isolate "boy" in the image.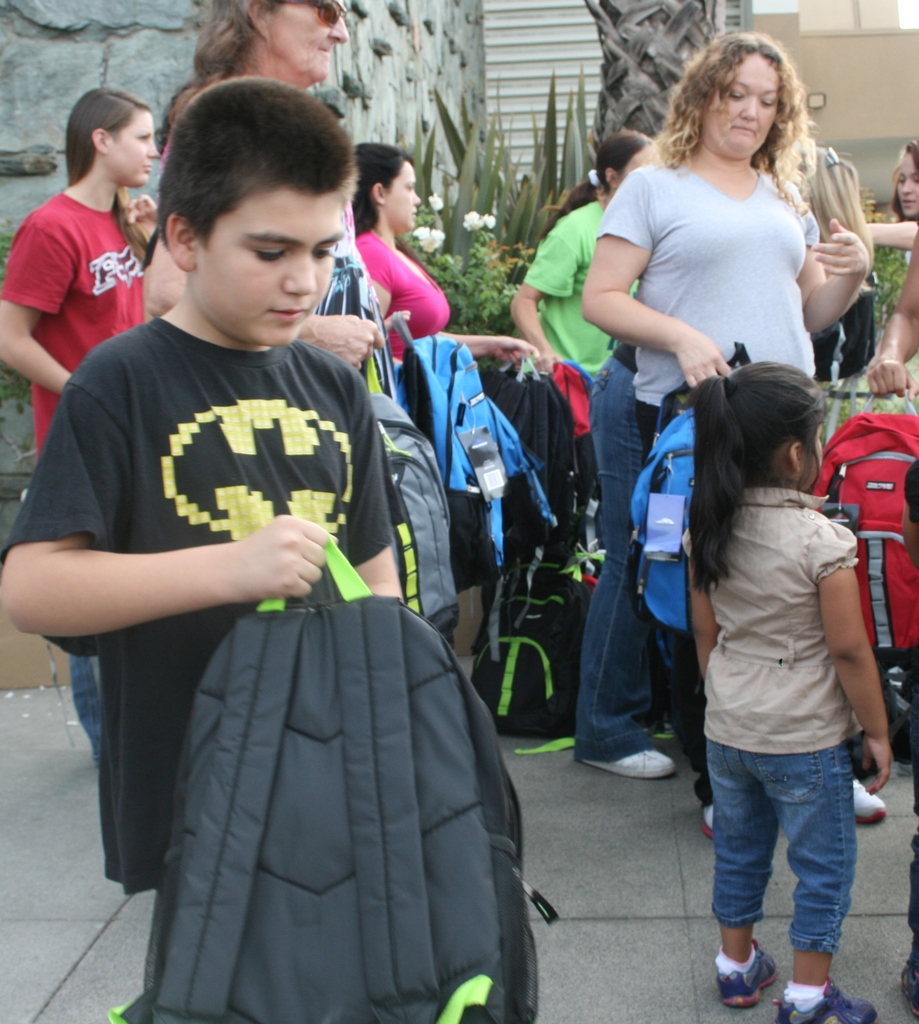
Isolated region: crop(0, 71, 460, 1023).
